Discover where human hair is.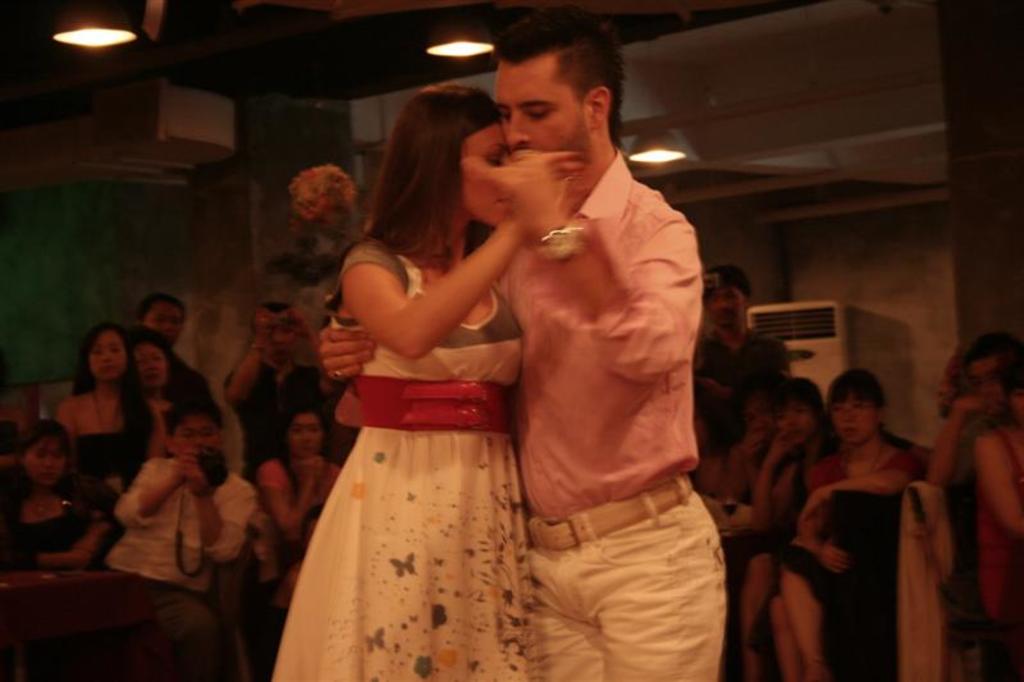
Discovered at crop(131, 328, 186, 404).
